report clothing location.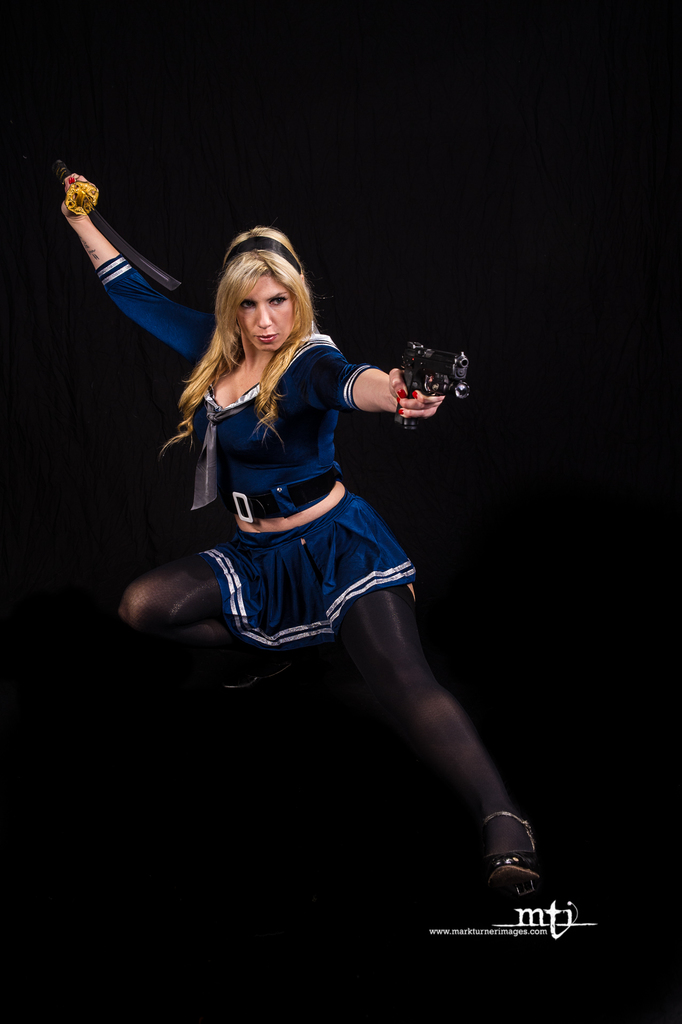
Report: rect(93, 253, 424, 652).
